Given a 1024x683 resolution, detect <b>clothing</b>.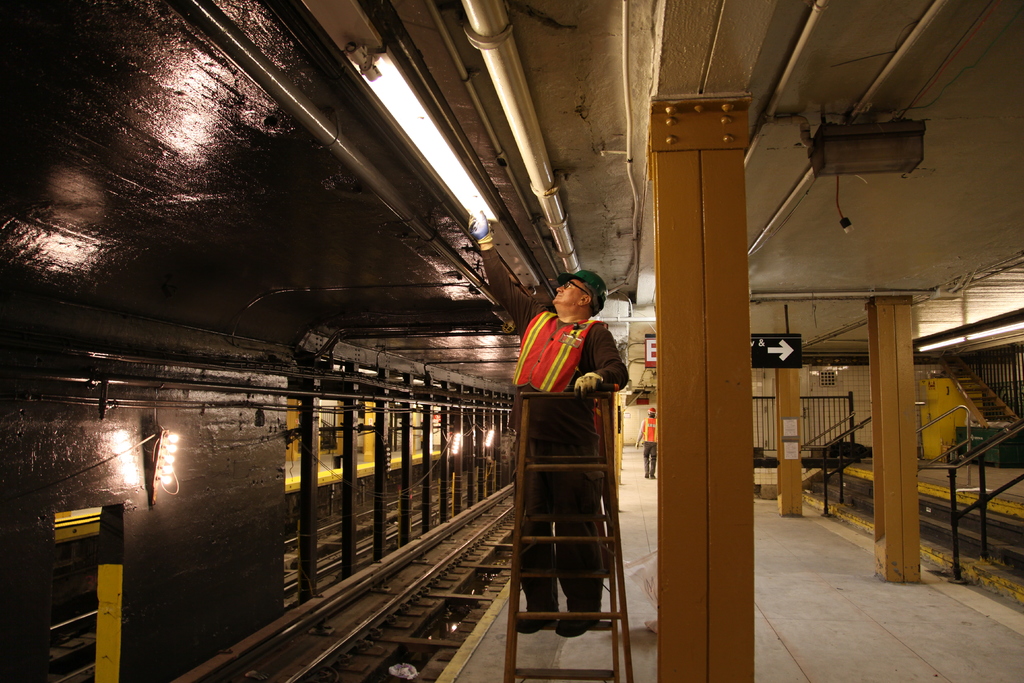
(x1=474, y1=233, x2=628, y2=620).
